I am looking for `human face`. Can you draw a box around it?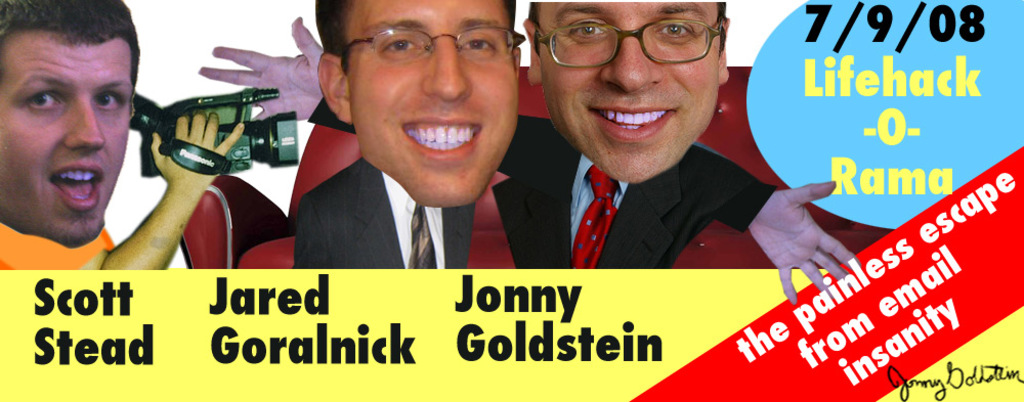
Sure, the bounding box is region(344, 0, 515, 210).
